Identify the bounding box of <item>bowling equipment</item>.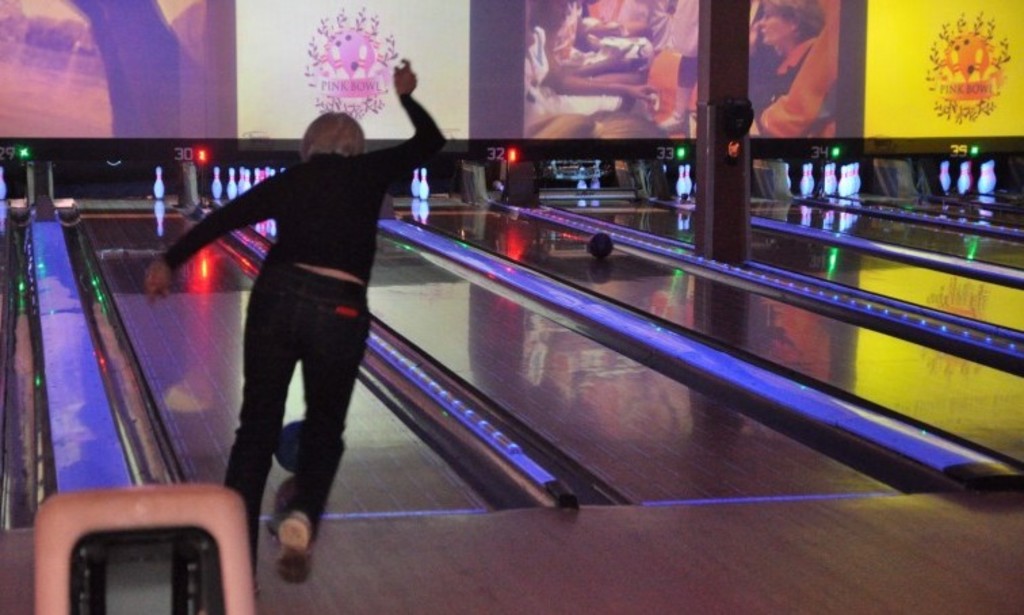
(687, 157, 695, 192).
